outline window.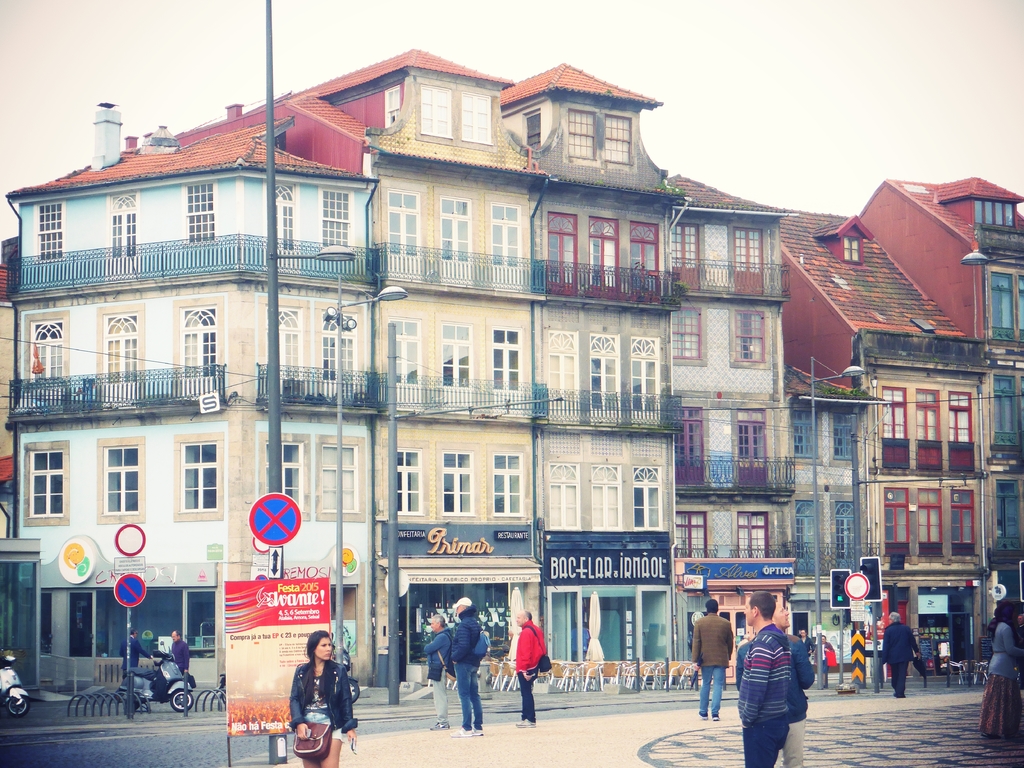
Outline: 422:90:454:138.
